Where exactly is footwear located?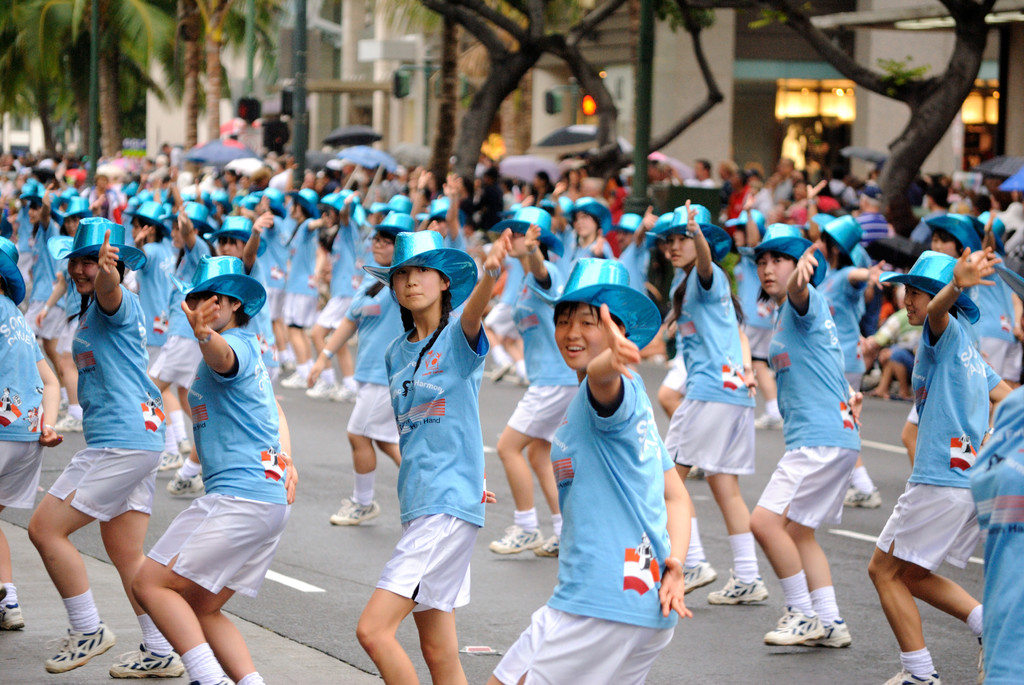
Its bounding box is rect(327, 496, 386, 530).
